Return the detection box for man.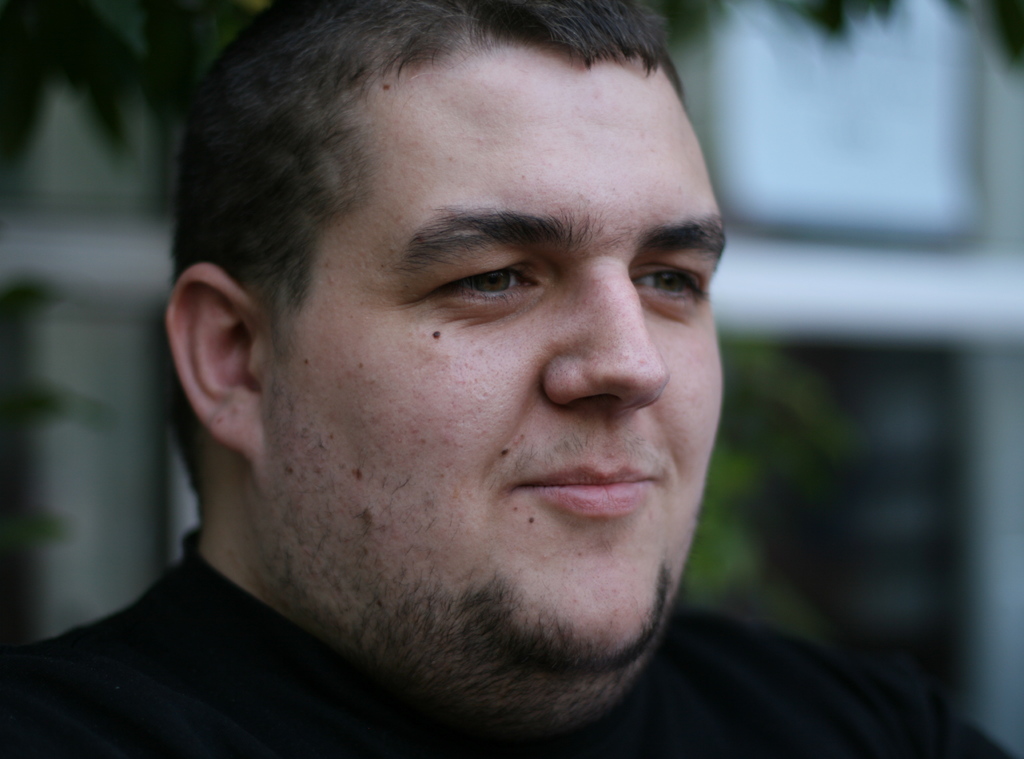
1 2 1019 758.
